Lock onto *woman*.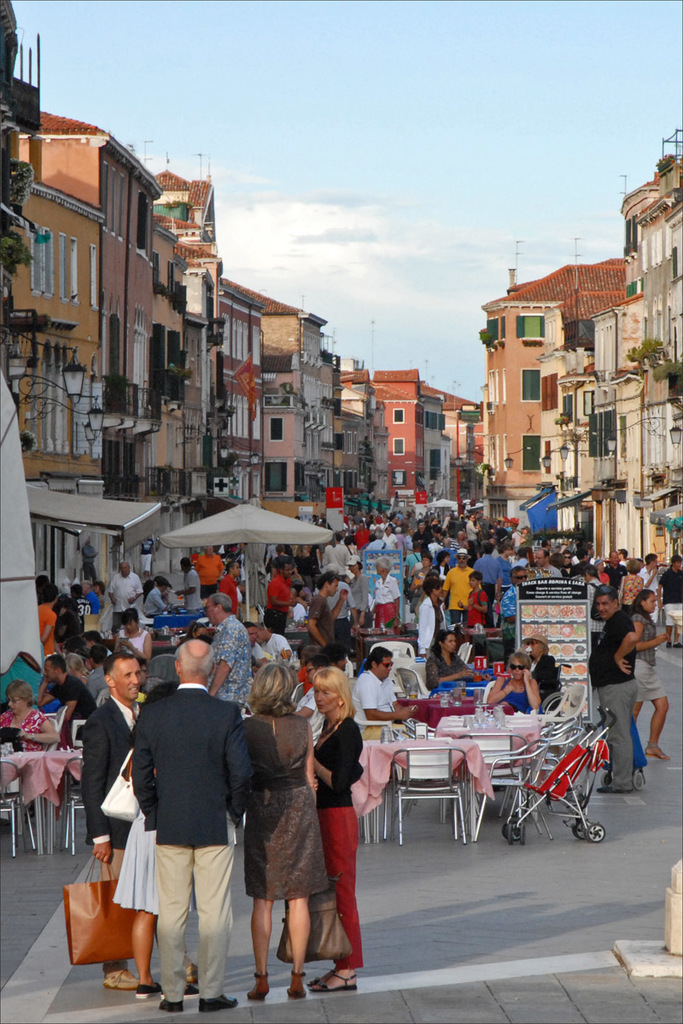
Locked: crop(484, 649, 542, 719).
